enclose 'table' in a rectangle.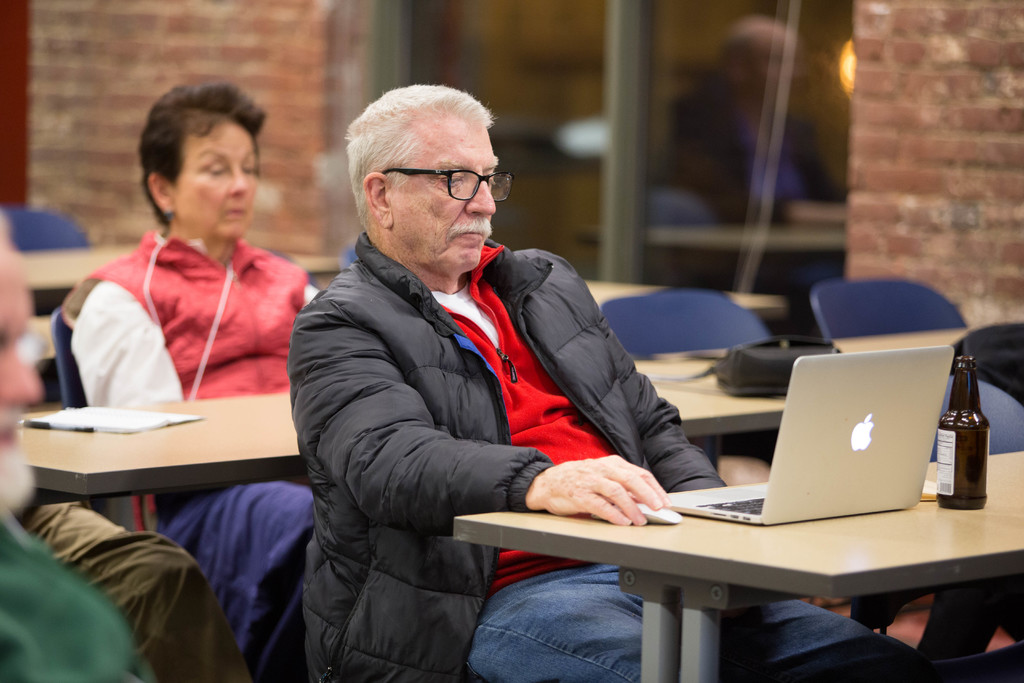
pyautogui.locateOnScreen(29, 277, 788, 368).
